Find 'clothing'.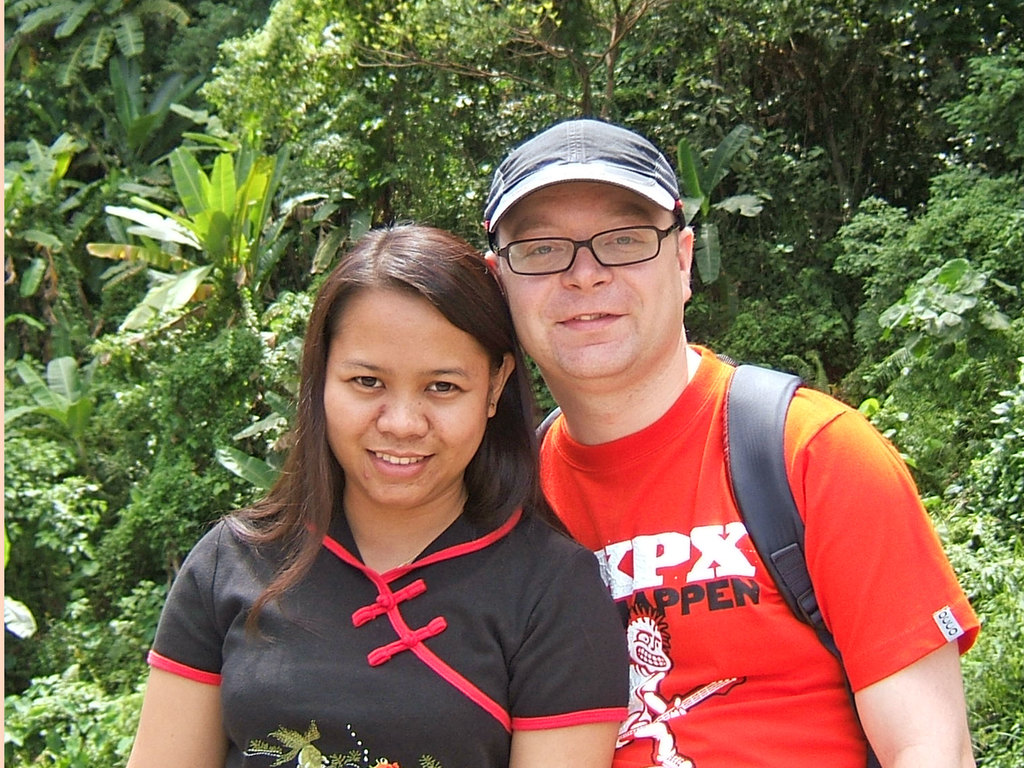
146:490:626:767.
